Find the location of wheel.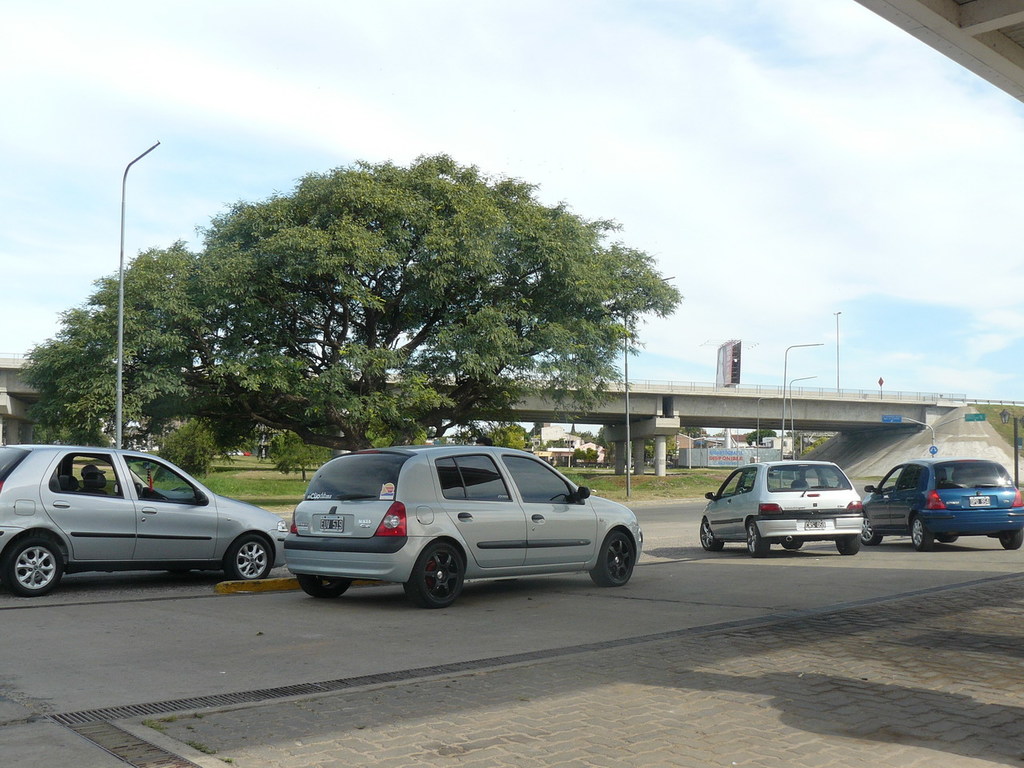
Location: BBox(837, 534, 859, 556).
